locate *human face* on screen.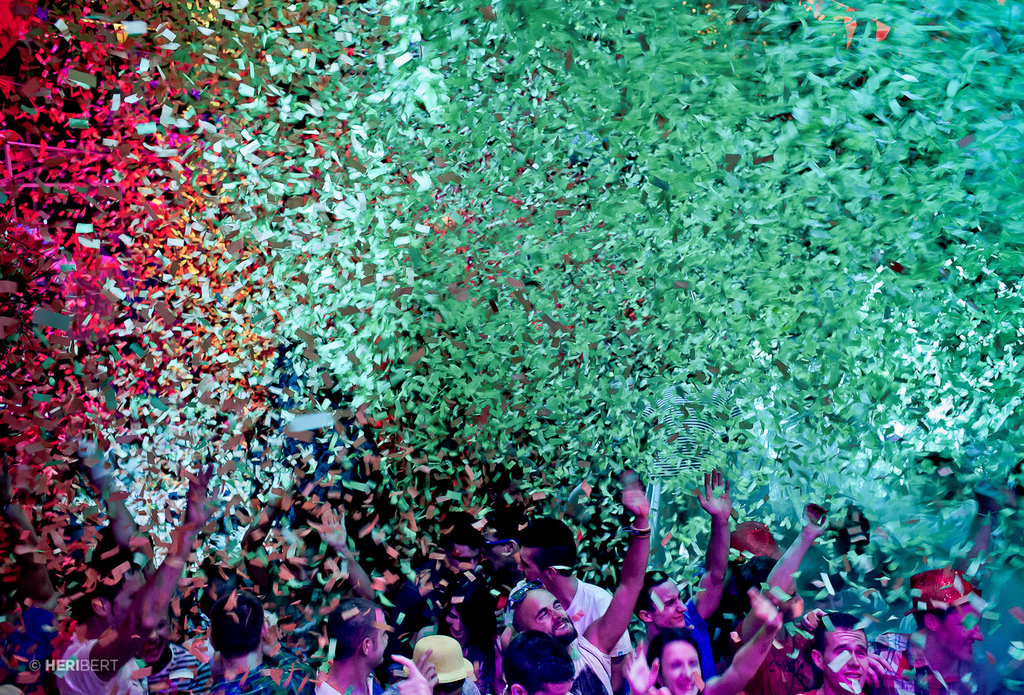
On screen at 829:628:867:694.
